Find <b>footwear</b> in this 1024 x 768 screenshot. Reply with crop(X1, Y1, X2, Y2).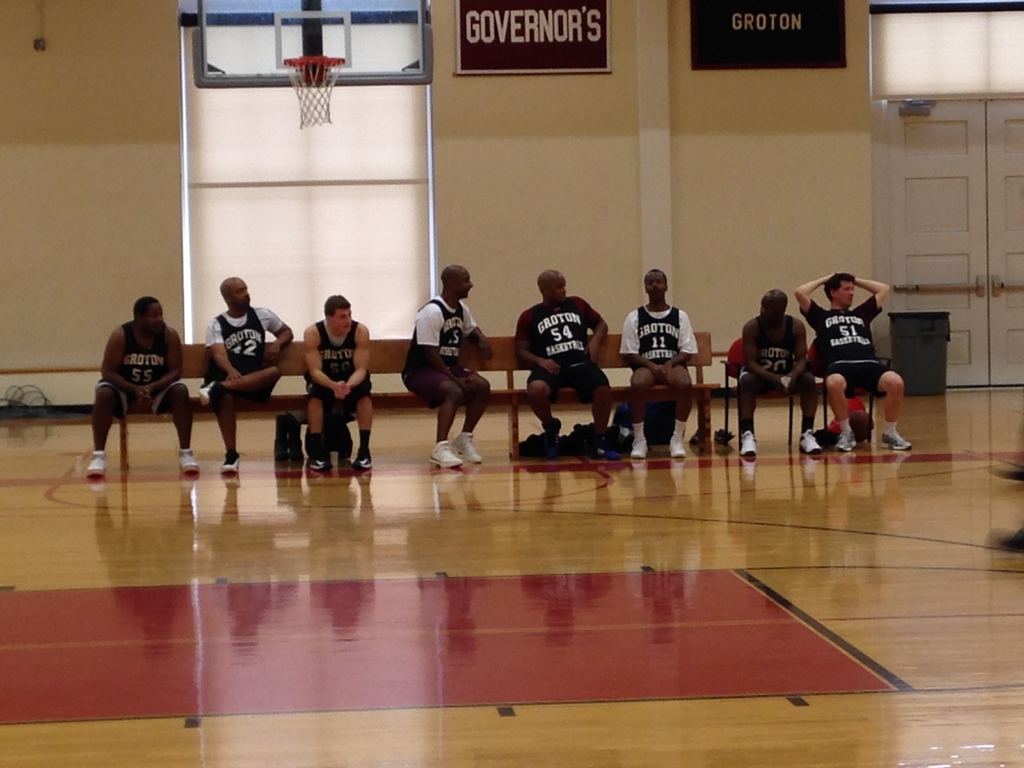
crop(631, 438, 651, 458).
